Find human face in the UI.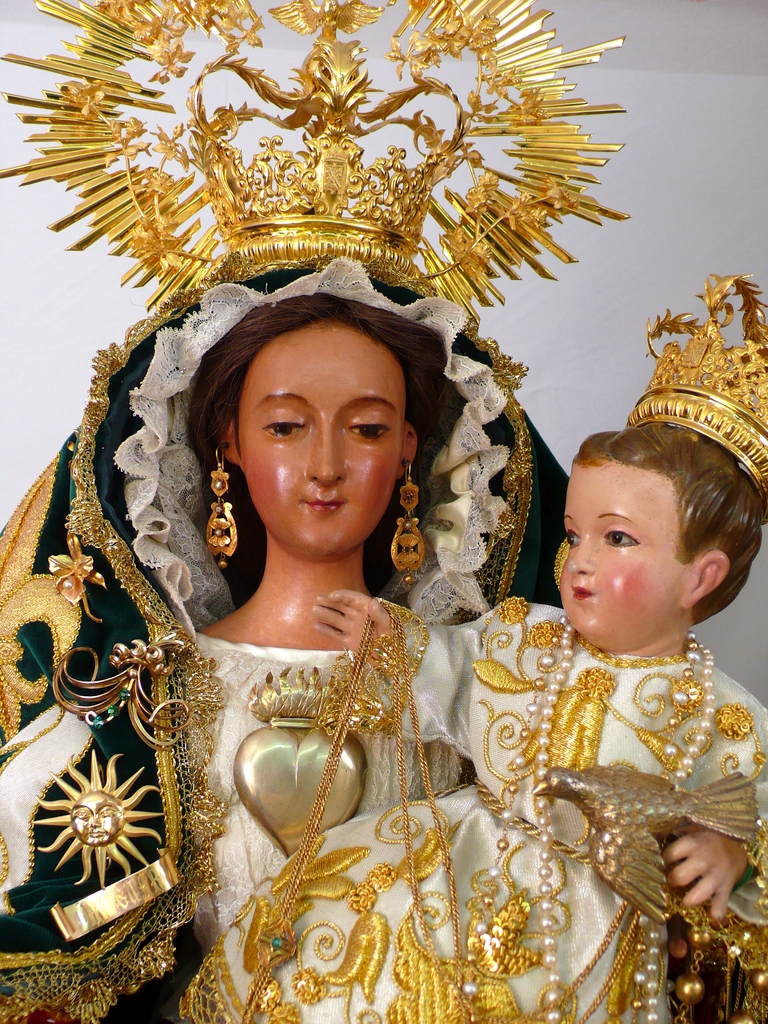
UI element at region(557, 457, 692, 650).
